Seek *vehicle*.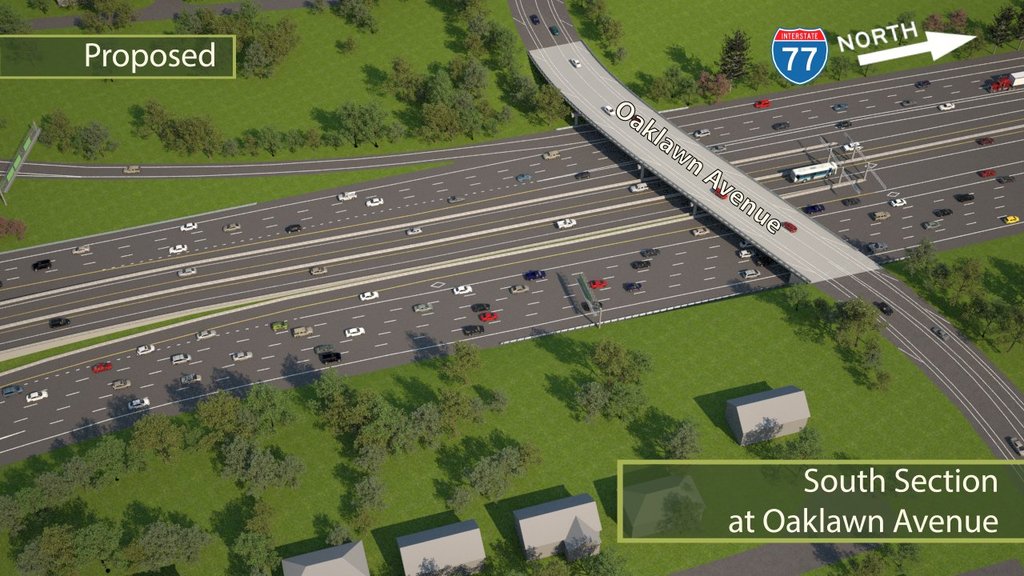
Rect(1006, 214, 1022, 225).
